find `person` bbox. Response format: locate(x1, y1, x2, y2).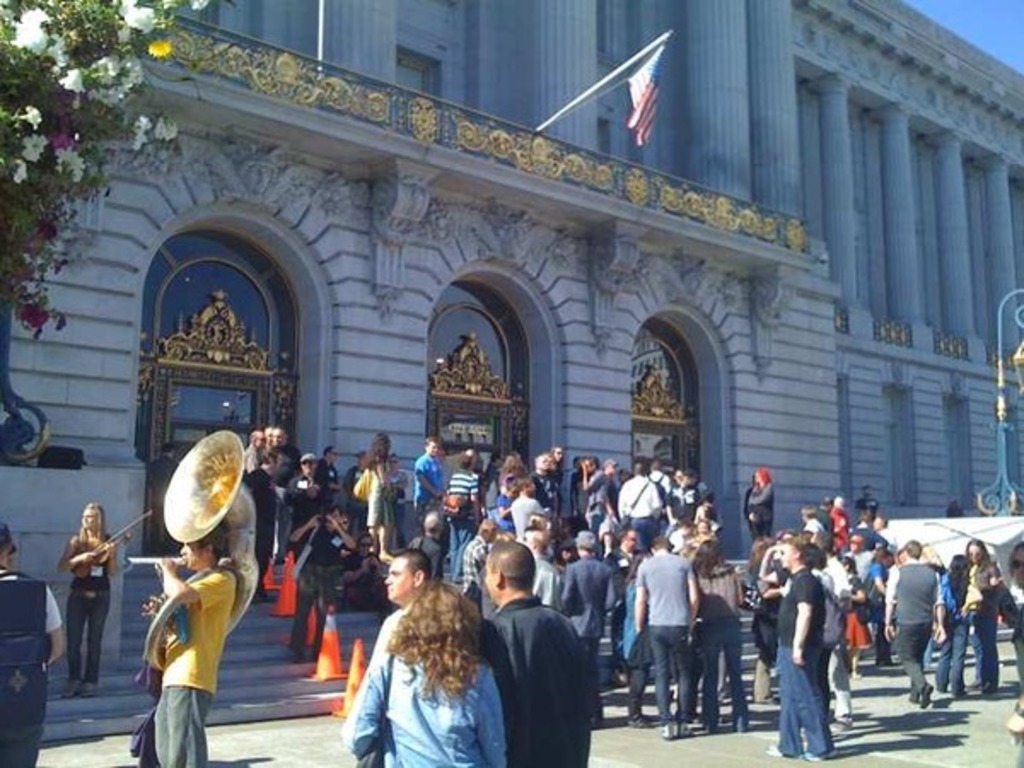
locate(348, 451, 369, 532).
